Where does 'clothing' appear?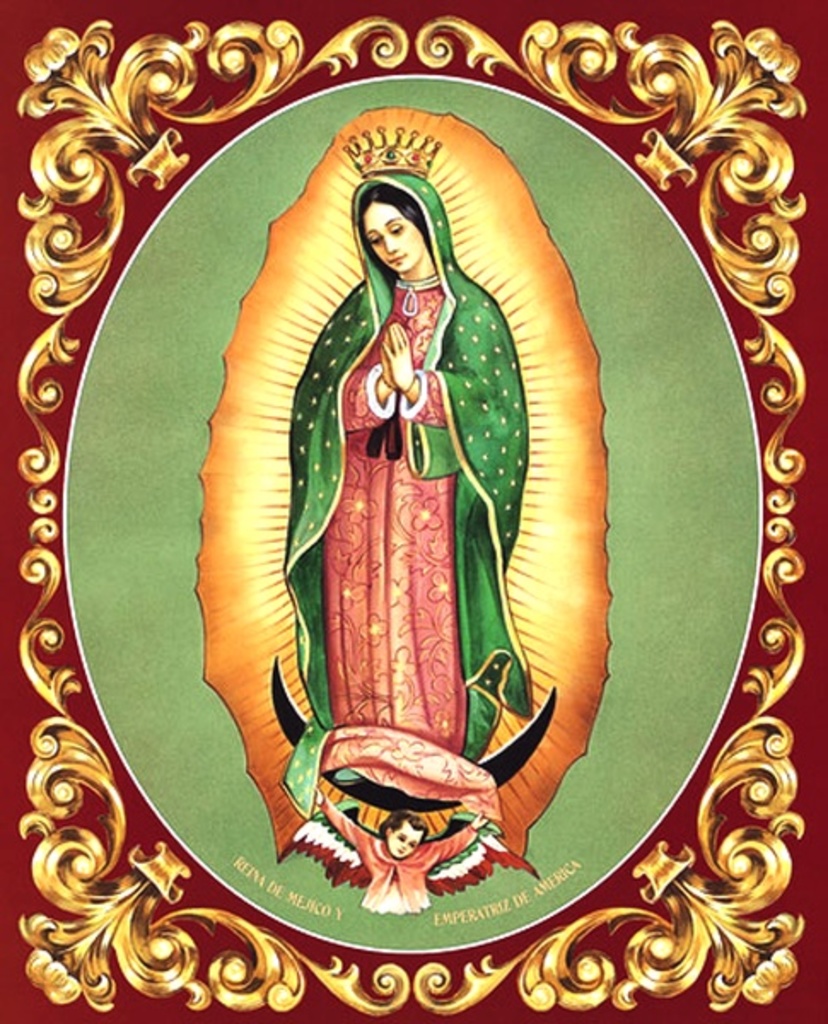
Appears at pyautogui.locateOnScreen(254, 172, 567, 852).
